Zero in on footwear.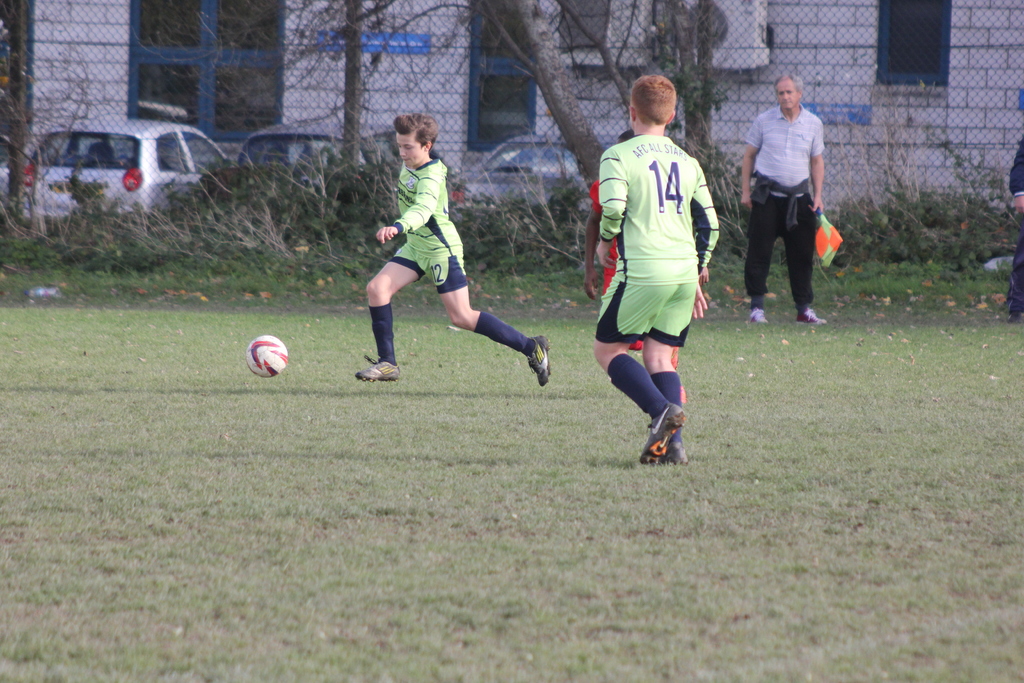
Zeroed in: box(525, 332, 551, 387).
